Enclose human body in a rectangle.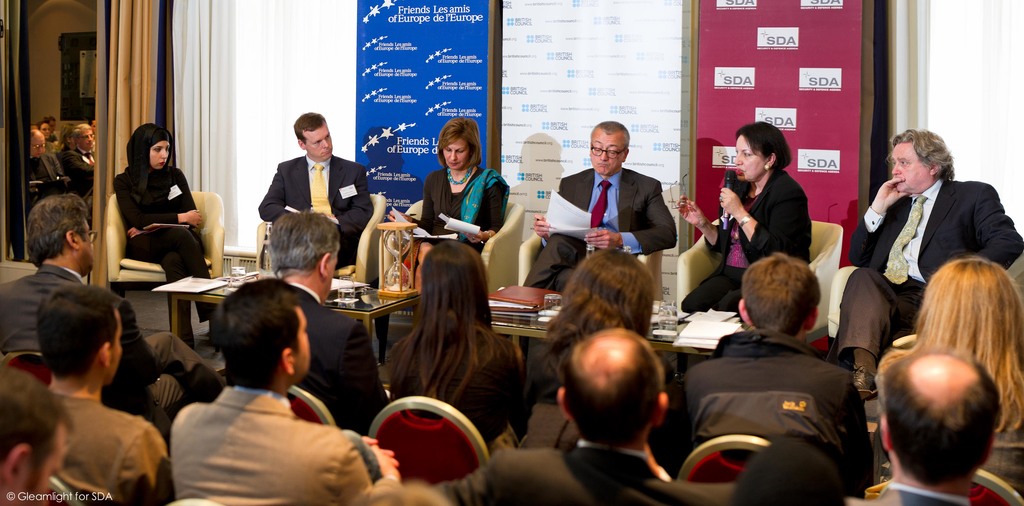
<bbox>865, 349, 1001, 505</bbox>.
